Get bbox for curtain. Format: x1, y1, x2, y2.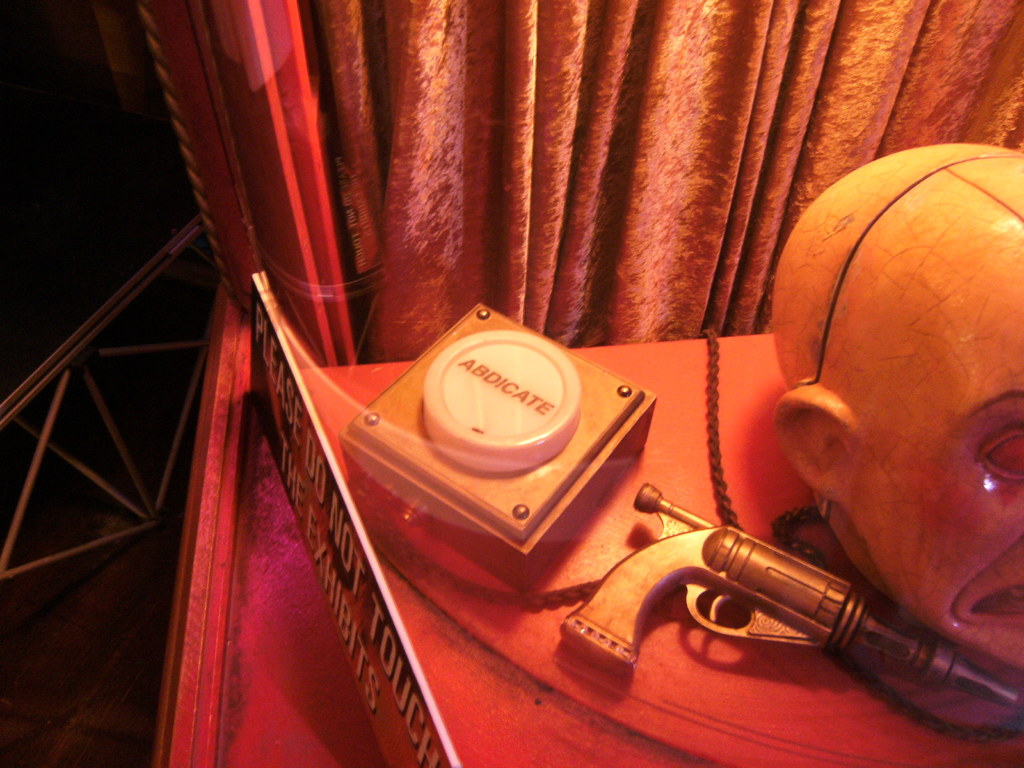
312, 0, 1023, 364.
